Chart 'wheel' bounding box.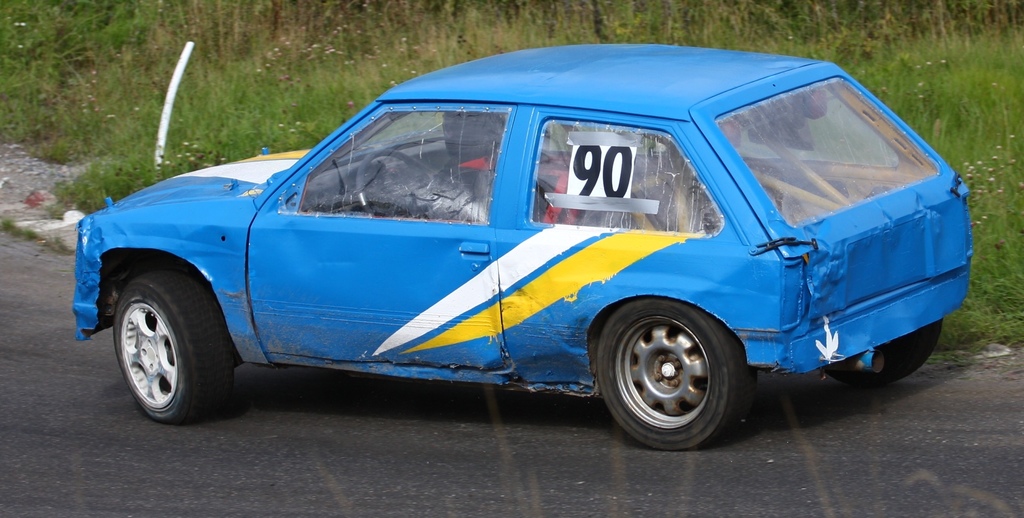
Charted: {"left": 598, "top": 298, "right": 747, "bottom": 442}.
